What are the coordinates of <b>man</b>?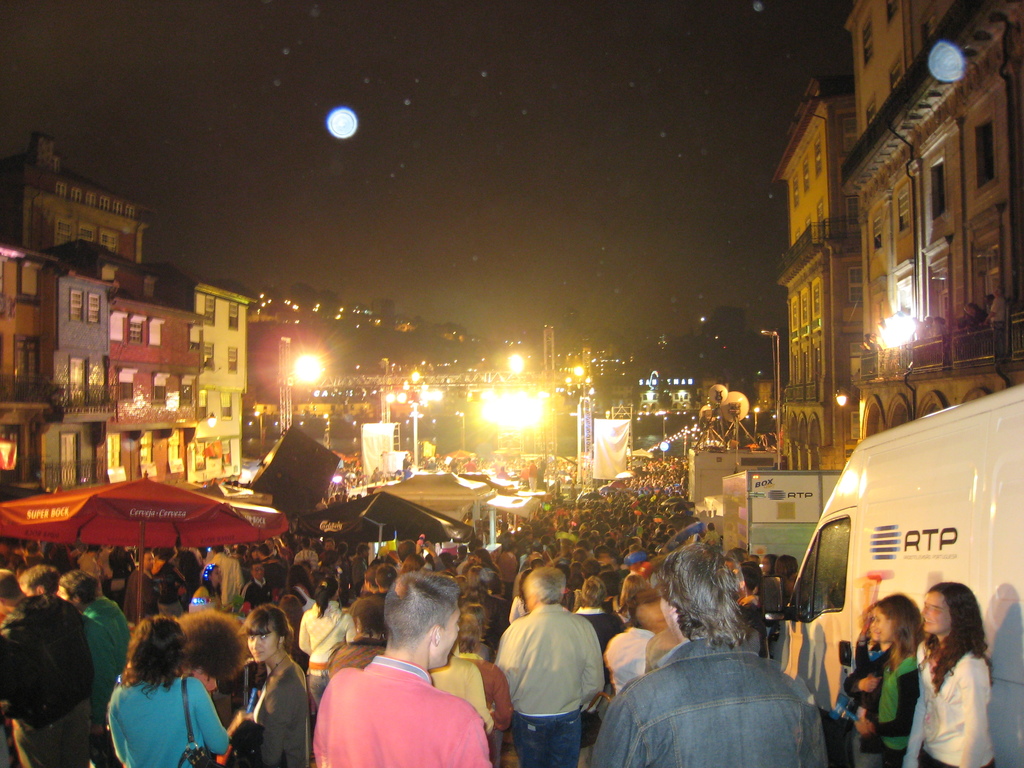
Rect(292, 538, 319, 570).
